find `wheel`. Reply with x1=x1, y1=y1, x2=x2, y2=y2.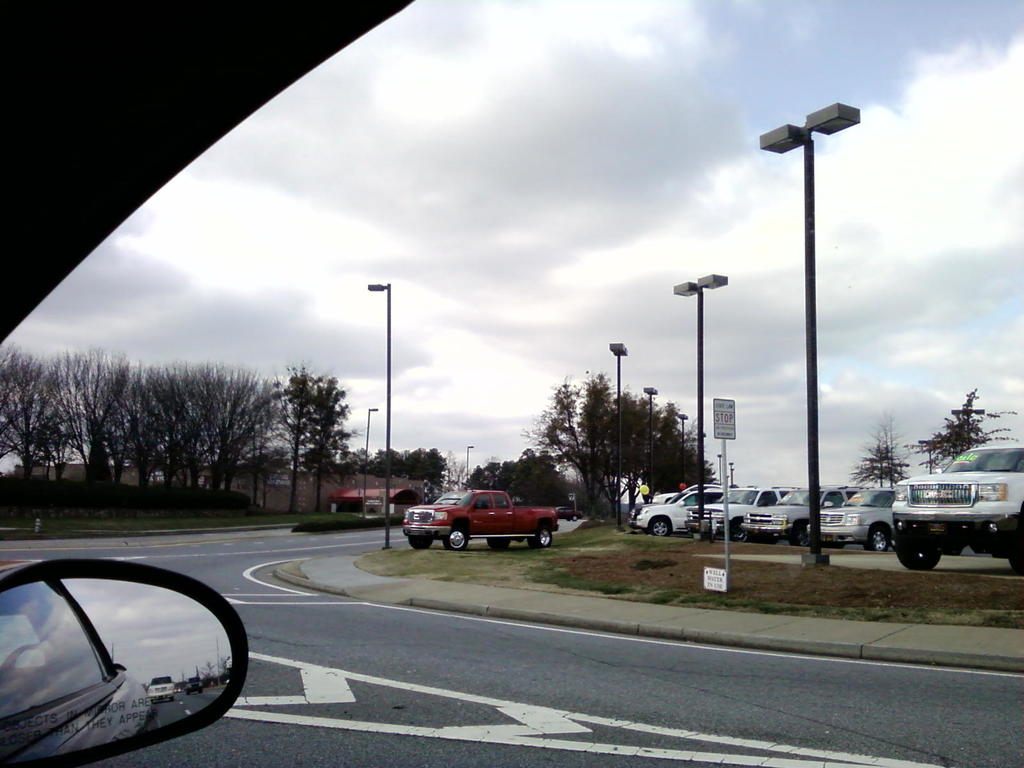
x1=573, y1=515, x2=577, y2=520.
